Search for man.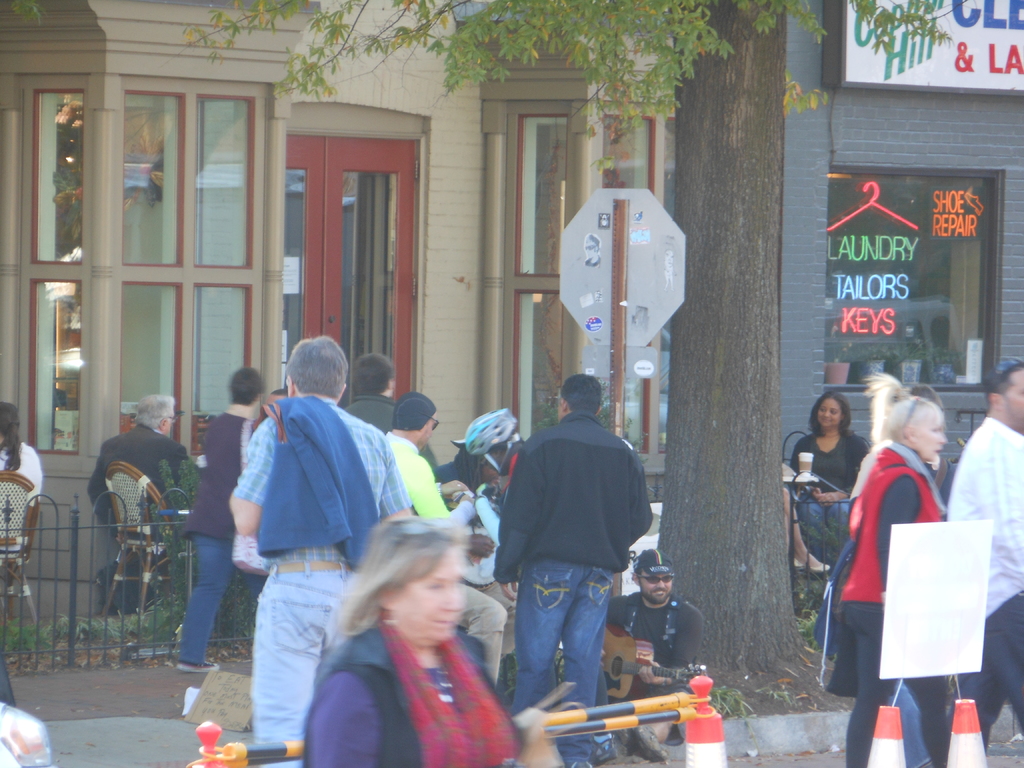
Found at {"x1": 946, "y1": 358, "x2": 1023, "y2": 755}.
